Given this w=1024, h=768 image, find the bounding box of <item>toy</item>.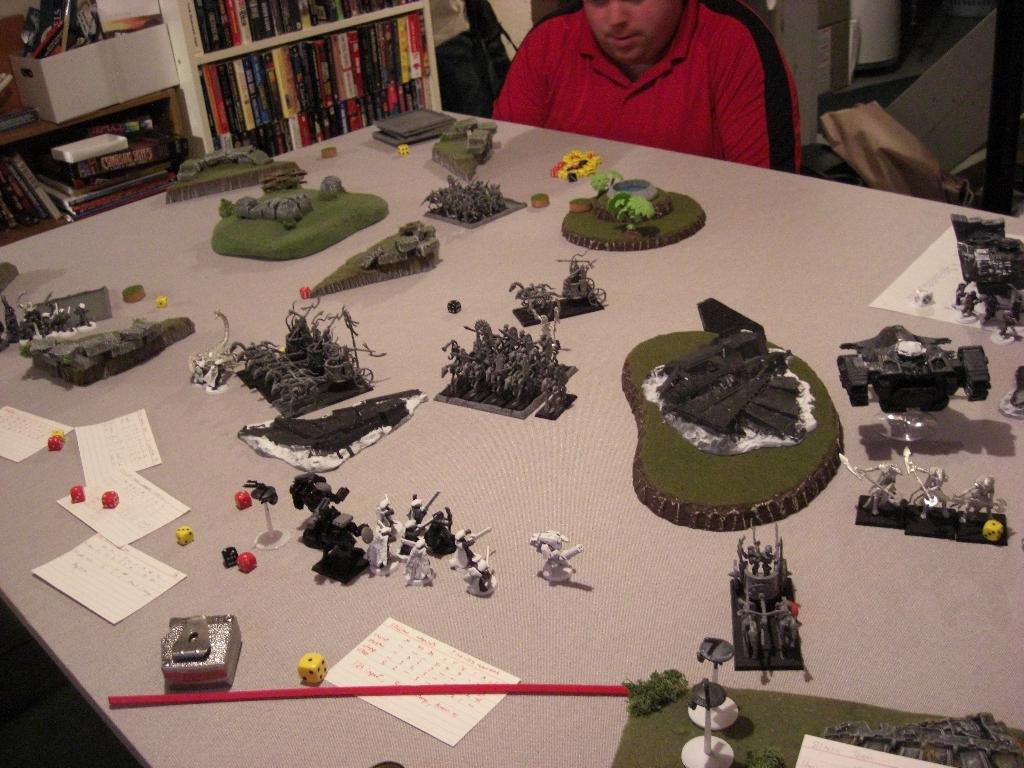
select_region(44, 436, 65, 450).
